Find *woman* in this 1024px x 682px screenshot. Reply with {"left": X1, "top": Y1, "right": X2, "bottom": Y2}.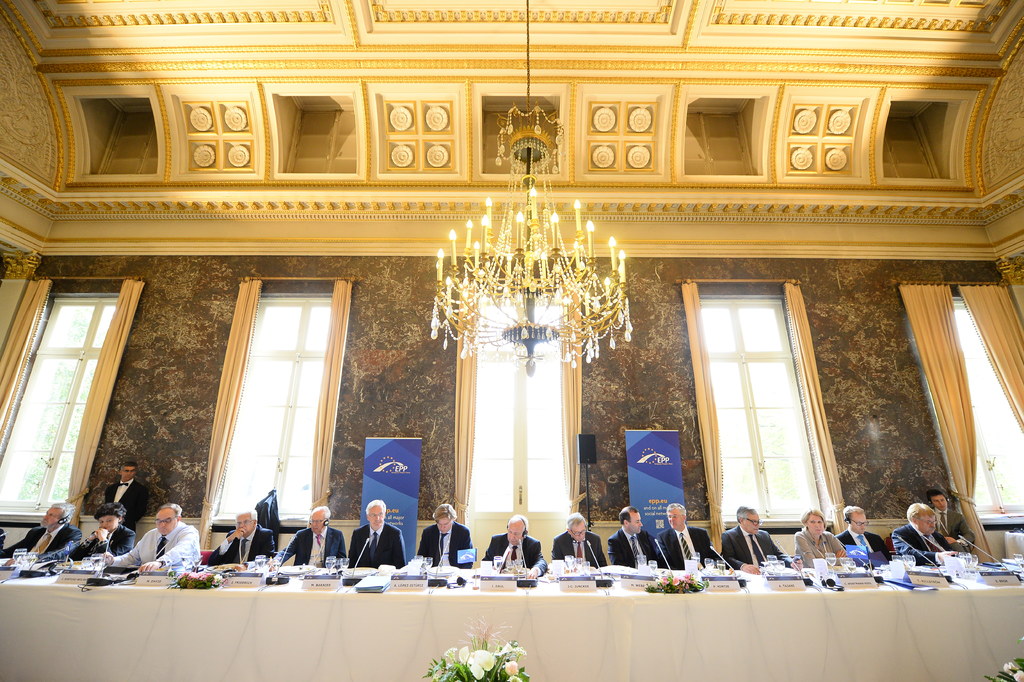
{"left": 64, "top": 504, "right": 136, "bottom": 560}.
